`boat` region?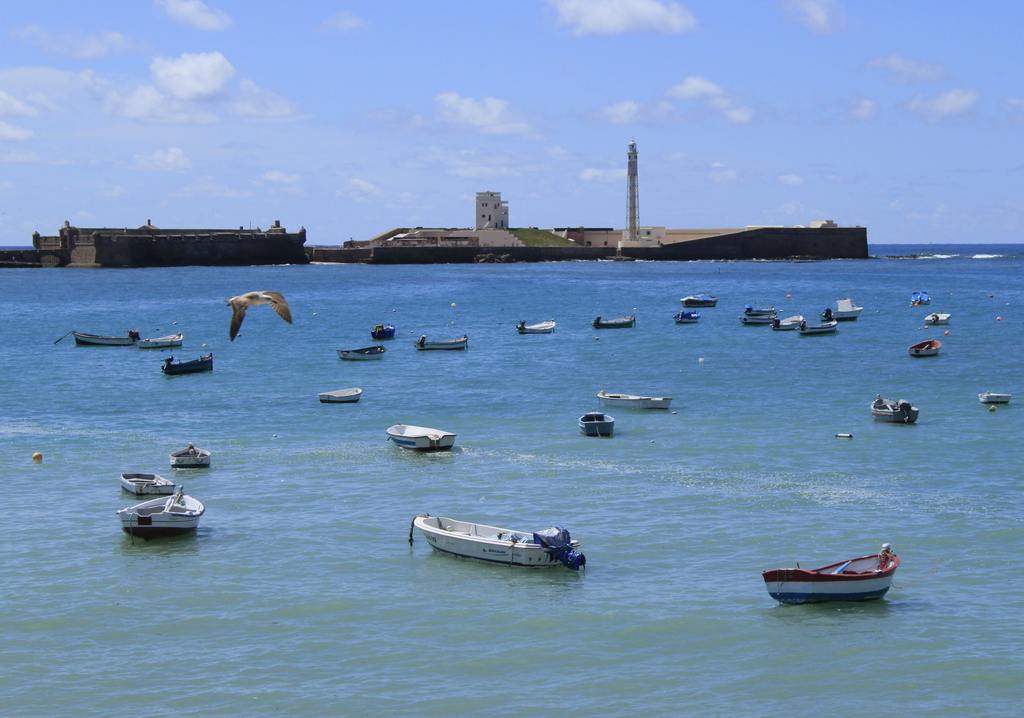
BBox(335, 343, 390, 362)
